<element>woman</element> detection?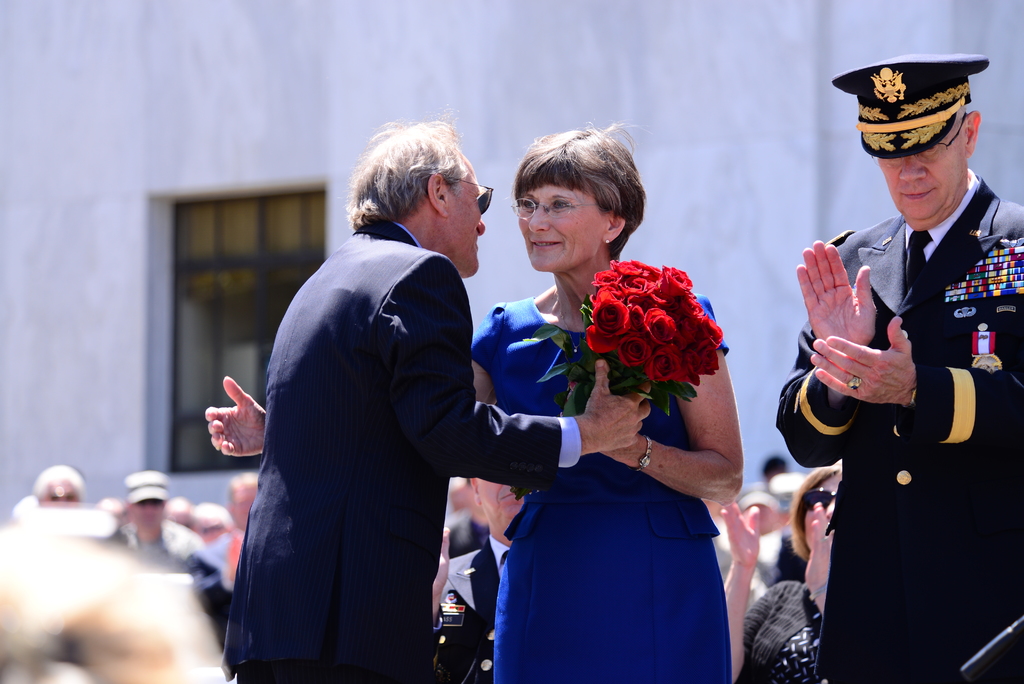
[712,459,845,683]
